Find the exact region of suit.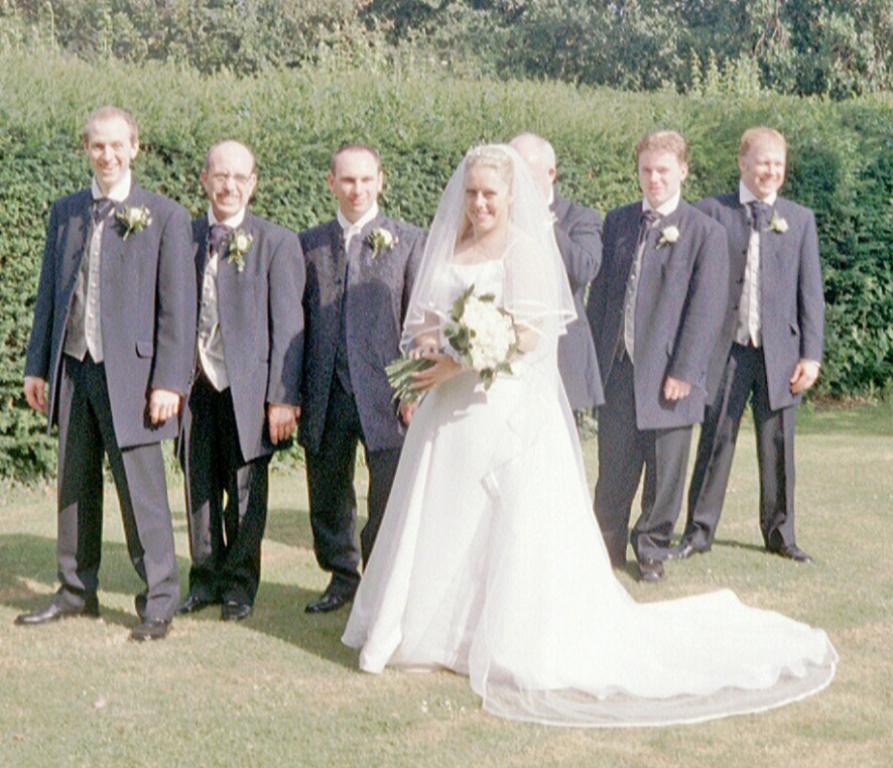
Exact region: region(169, 198, 308, 609).
